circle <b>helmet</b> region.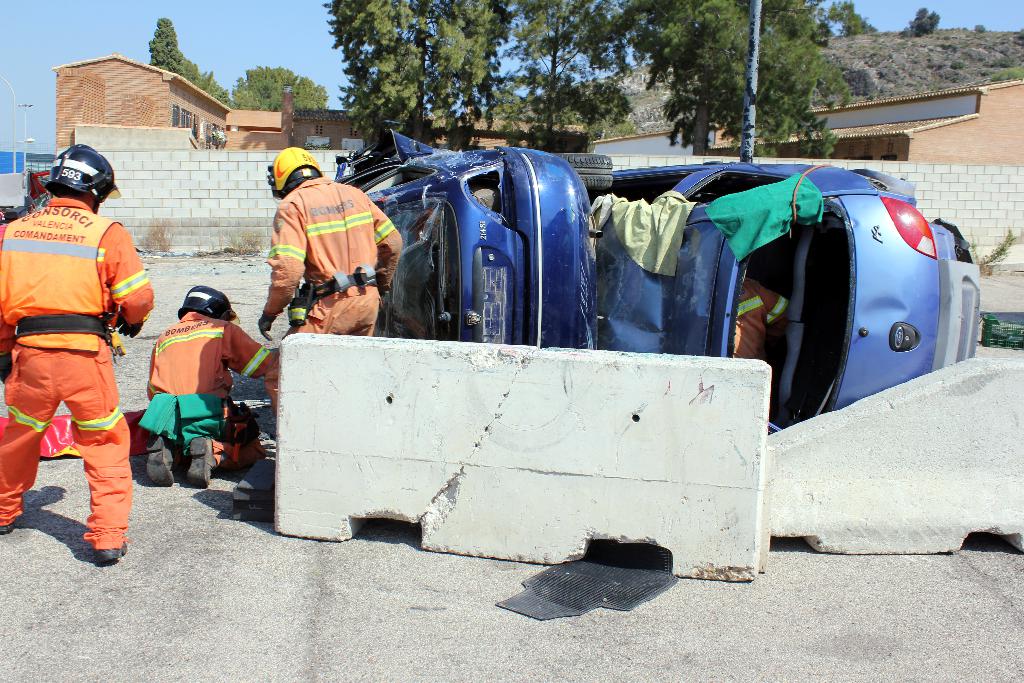
Region: <bbox>45, 145, 120, 210</bbox>.
